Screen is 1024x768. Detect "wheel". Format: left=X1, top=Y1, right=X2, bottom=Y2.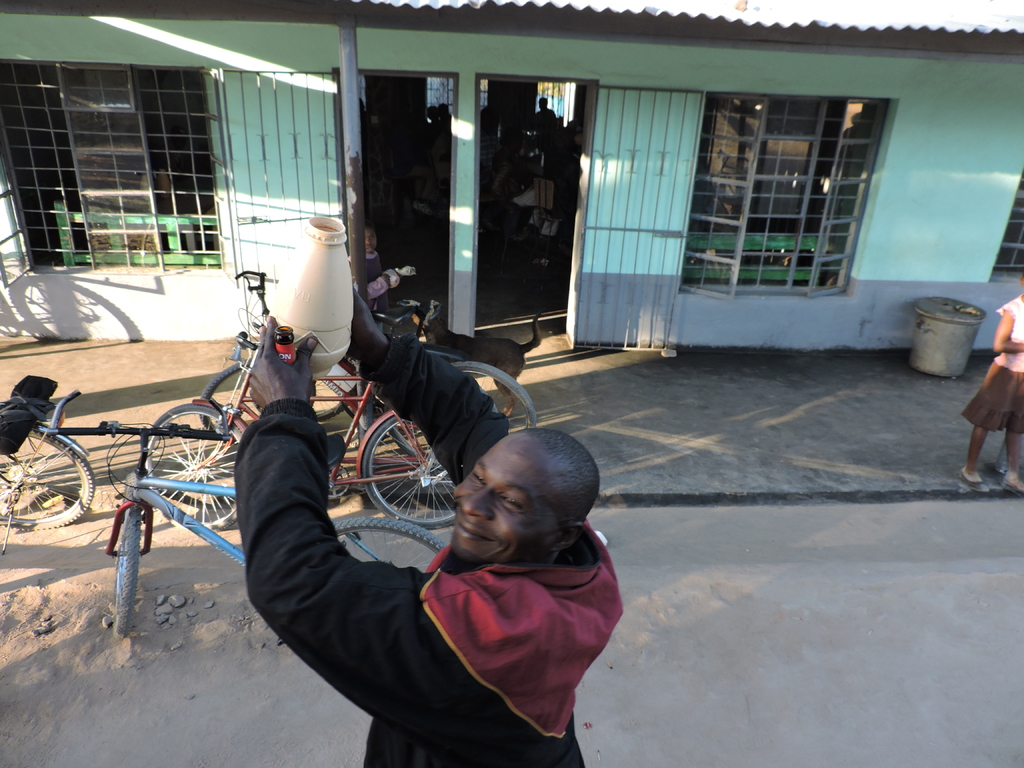
left=0, top=429, right=95, bottom=531.
